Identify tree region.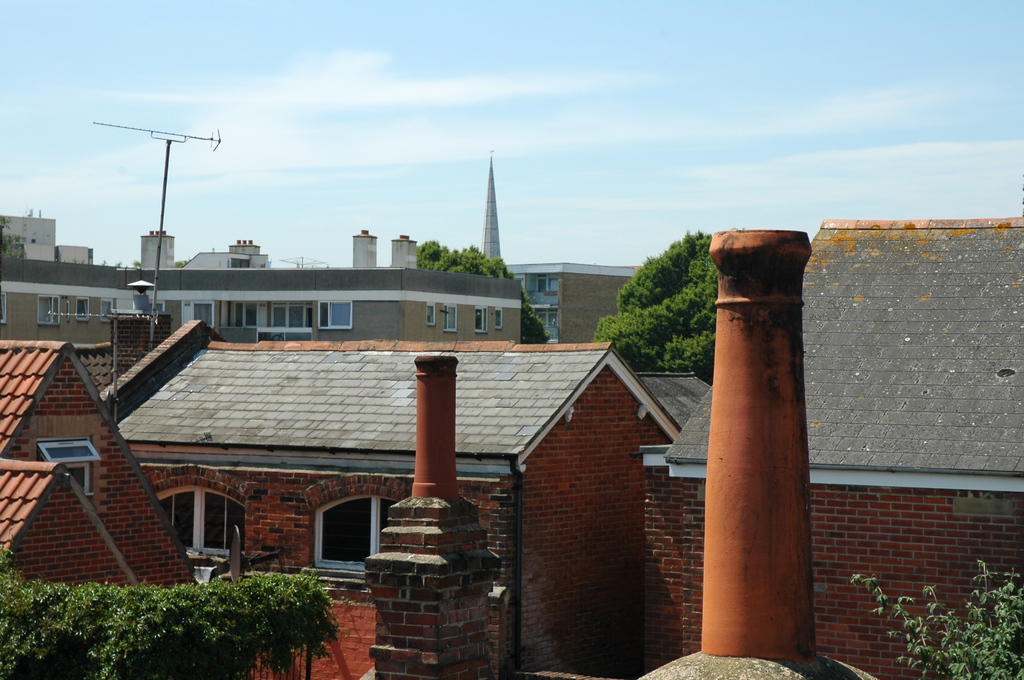
Region: box=[416, 236, 554, 347].
